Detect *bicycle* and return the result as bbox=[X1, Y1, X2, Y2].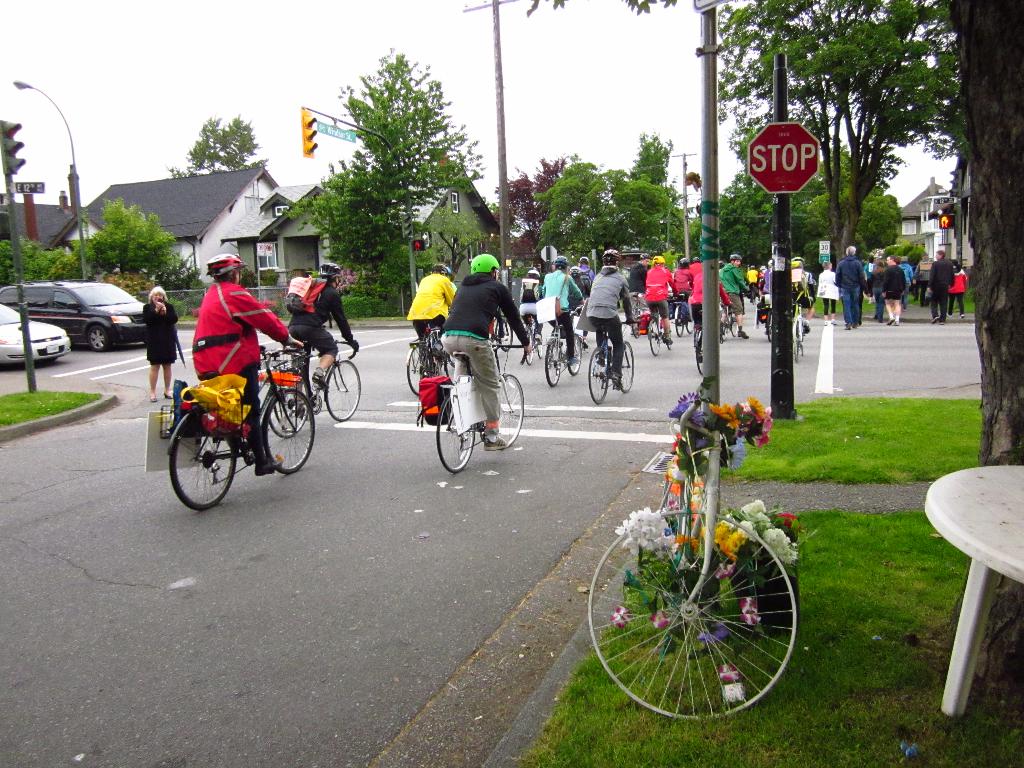
bbox=[166, 348, 318, 508].
